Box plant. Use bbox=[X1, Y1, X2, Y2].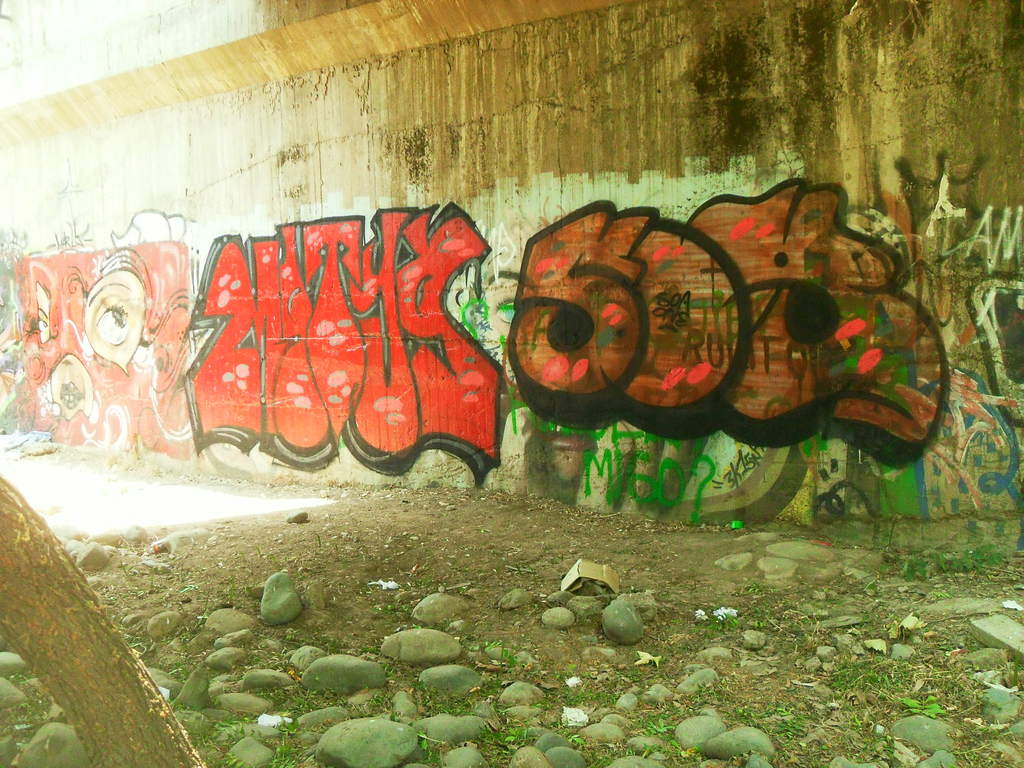
bbox=[834, 655, 904, 699].
